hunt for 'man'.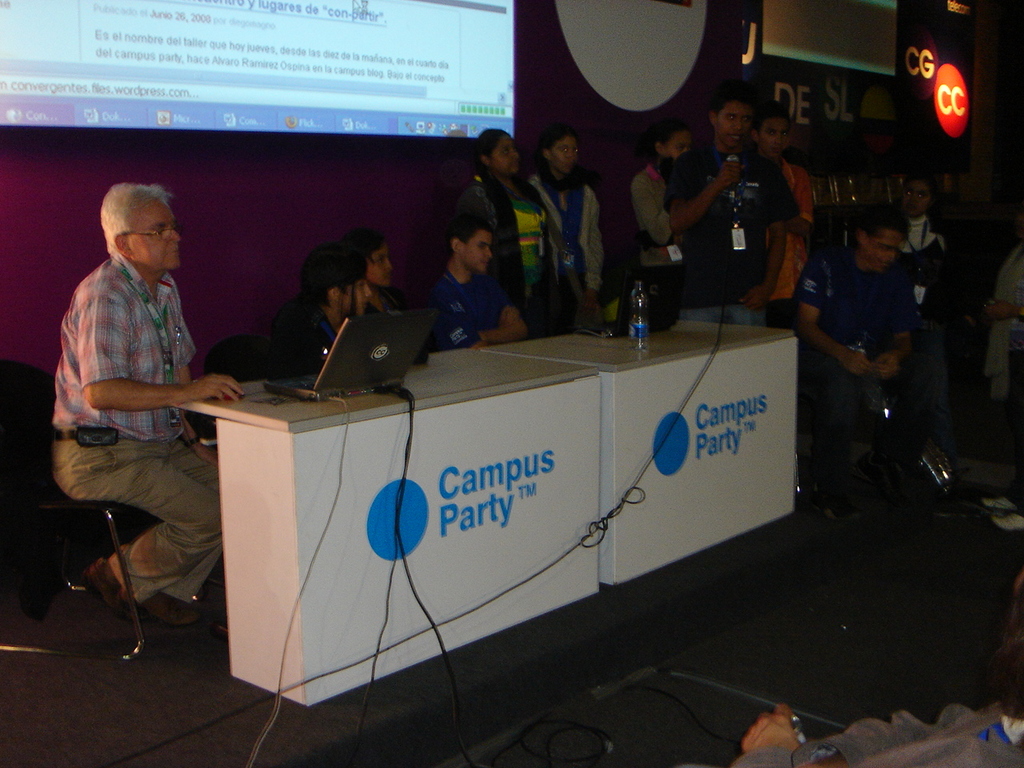
Hunted down at select_region(48, 150, 227, 604).
